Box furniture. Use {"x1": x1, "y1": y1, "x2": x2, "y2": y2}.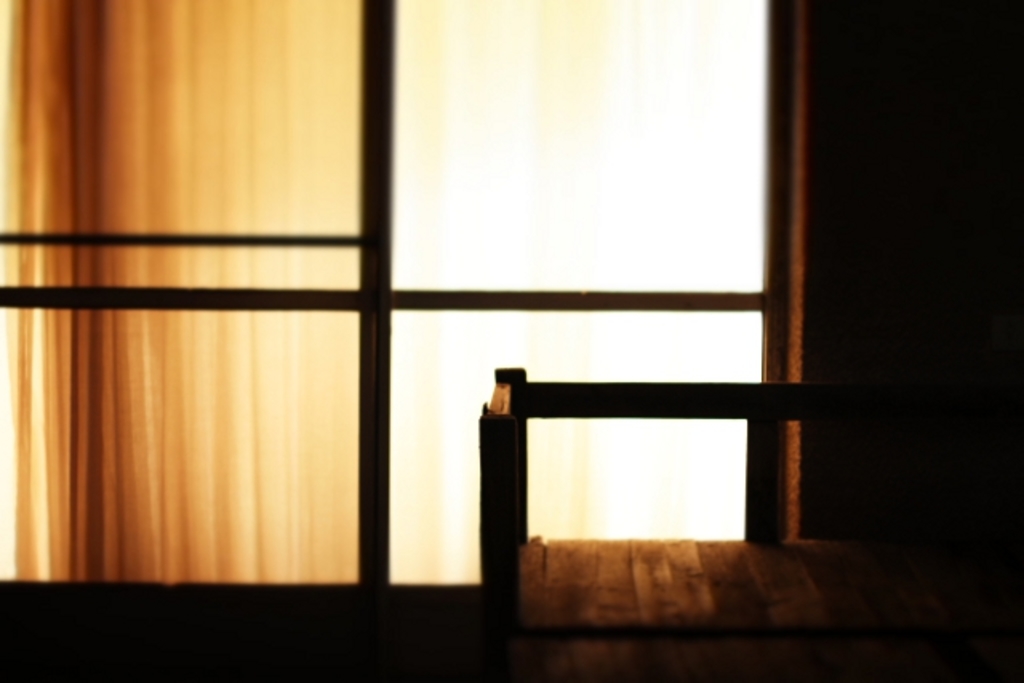
{"x1": 478, "y1": 366, "x2": 1022, "y2": 681}.
